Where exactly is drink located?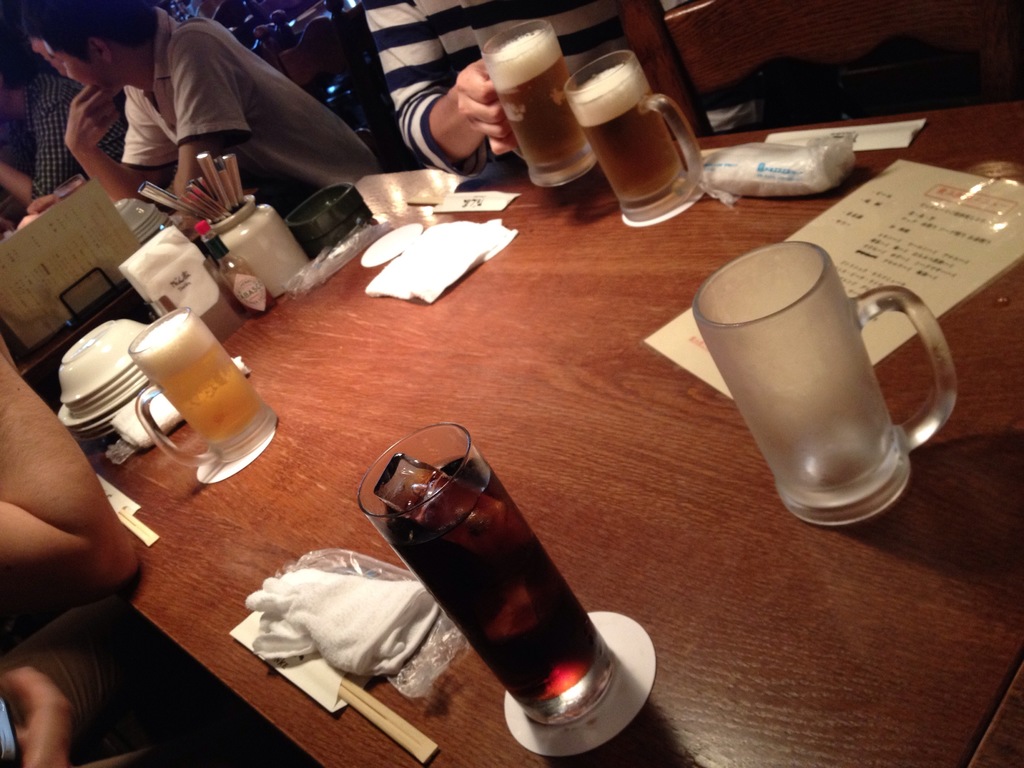
Its bounding box is bbox=[194, 224, 275, 317].
